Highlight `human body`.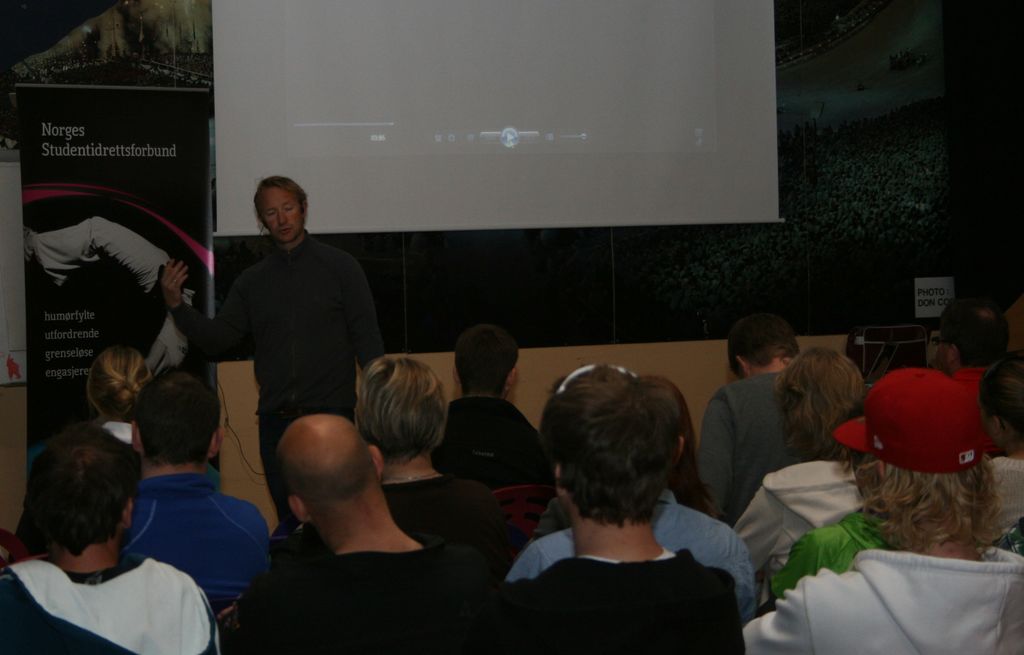
Highlighted region: (488, 378, 777, 646).
